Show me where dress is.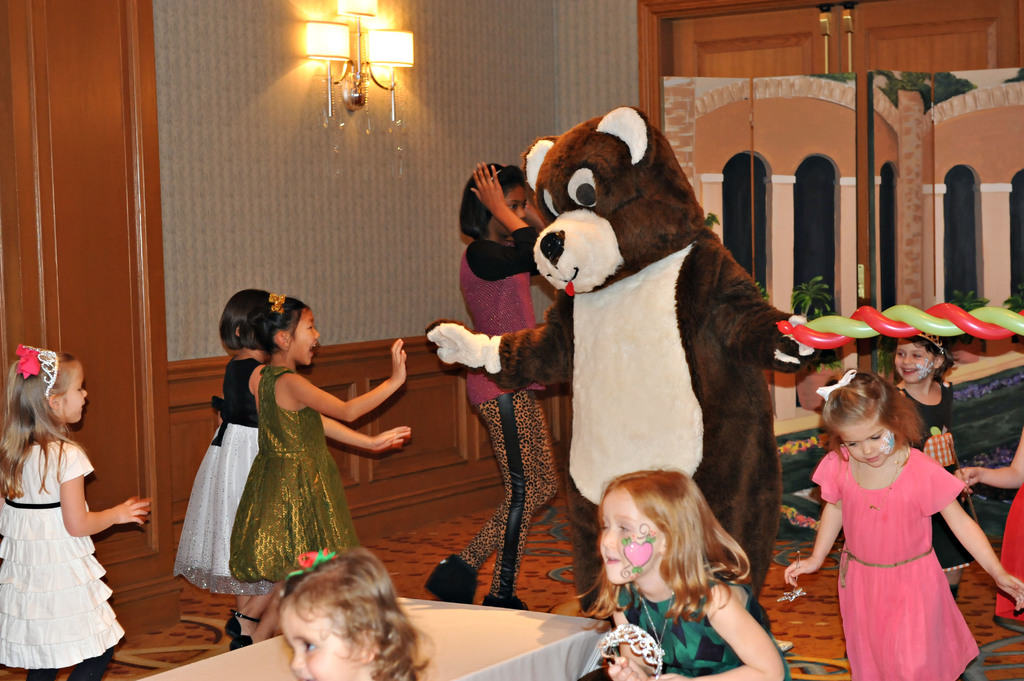
dress is at <region>229, 365, 360, 586</region>.
